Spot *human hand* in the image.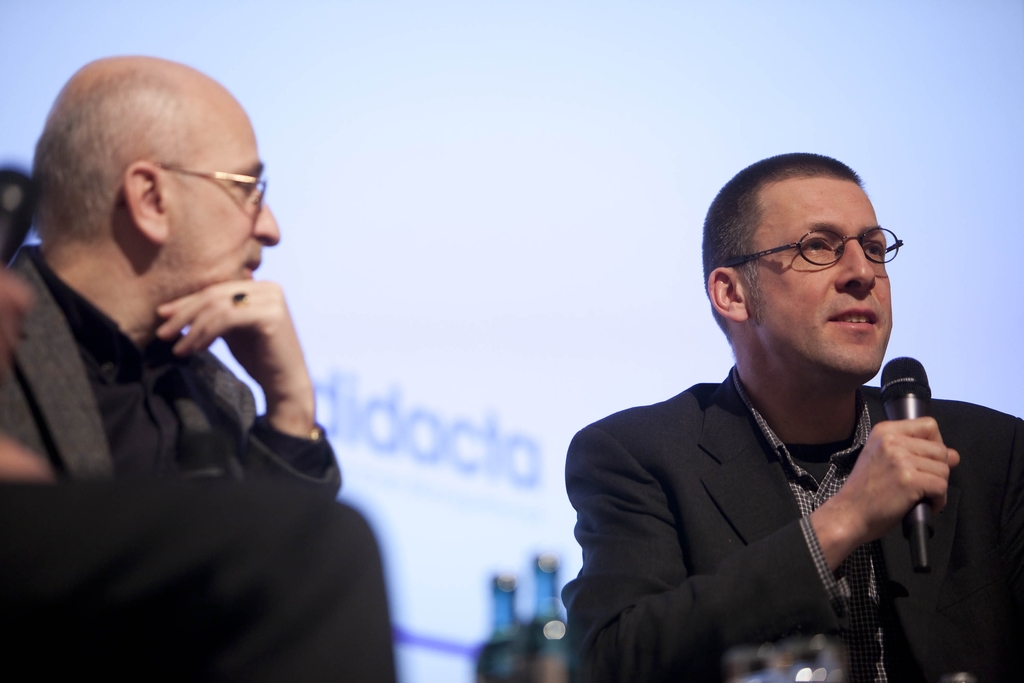
*human hand* found at 840 415 964 544.
